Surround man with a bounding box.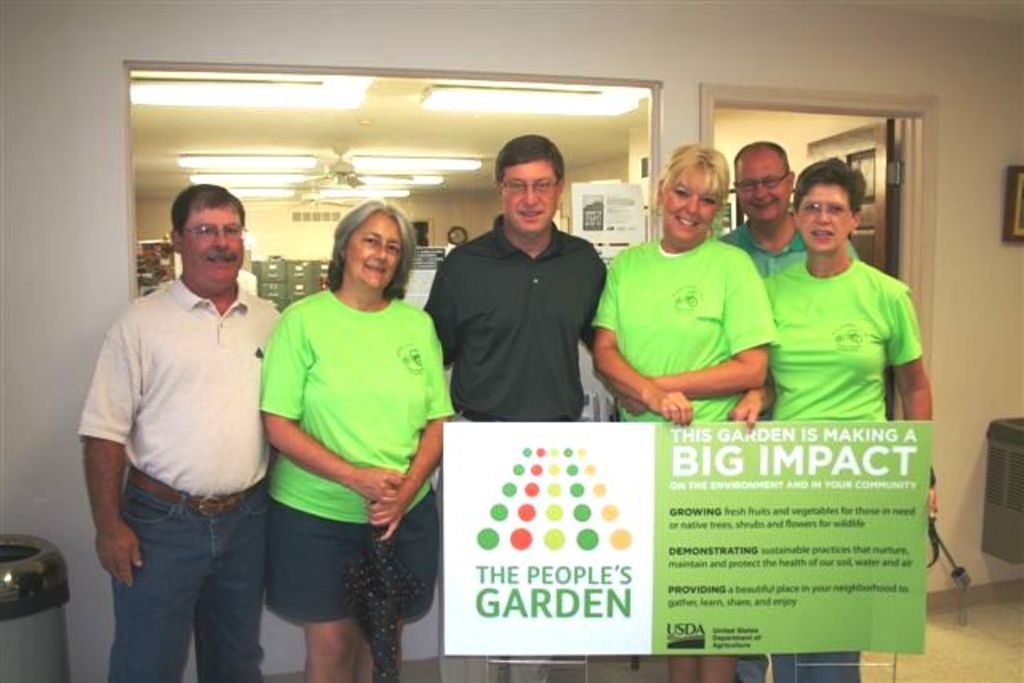
l=414, t=133, r=610, b=681.
